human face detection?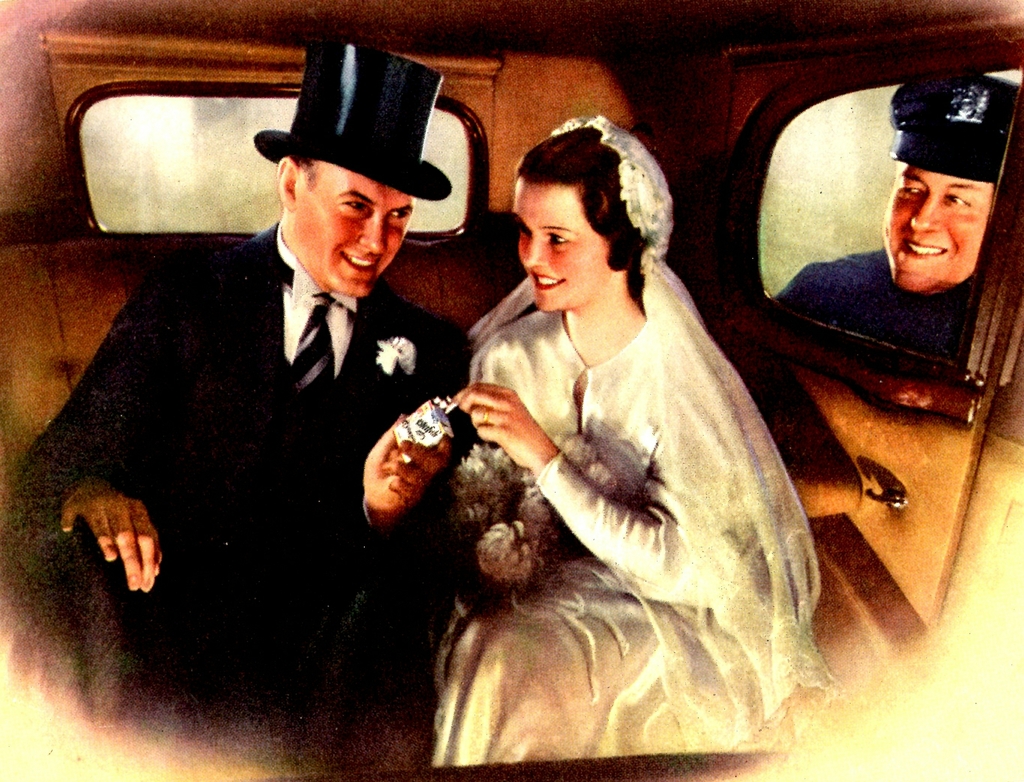
Rect(287, 161, 415, 300)
